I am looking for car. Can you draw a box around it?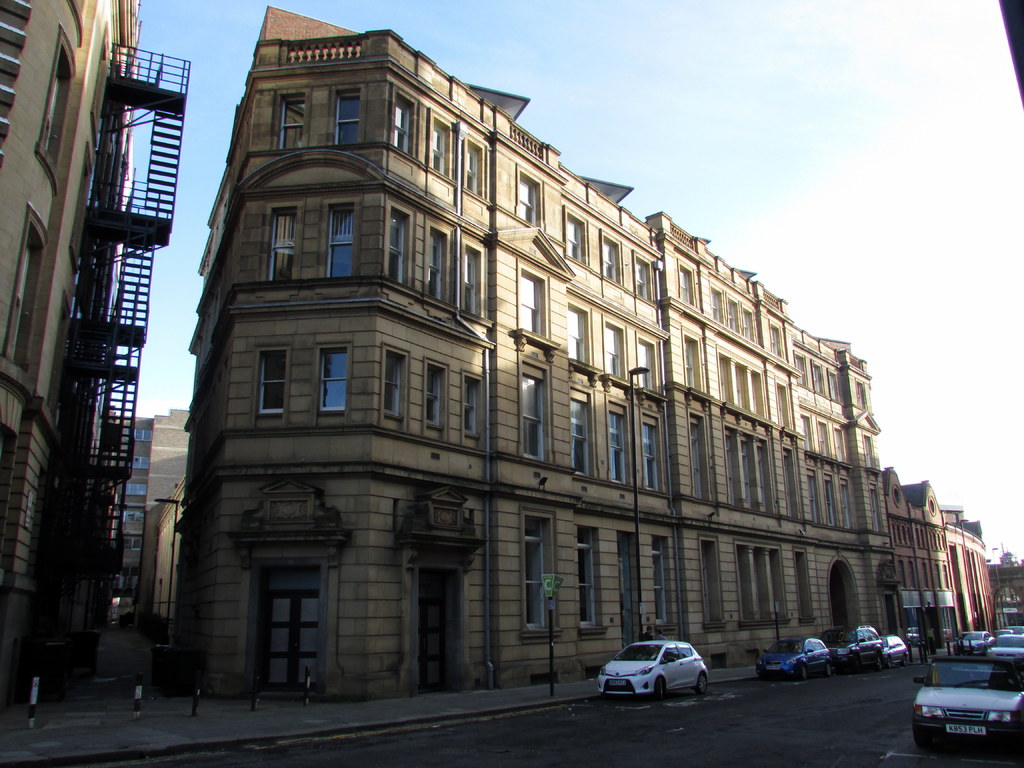
Sure, the bounding box is [598,641,708,701].
